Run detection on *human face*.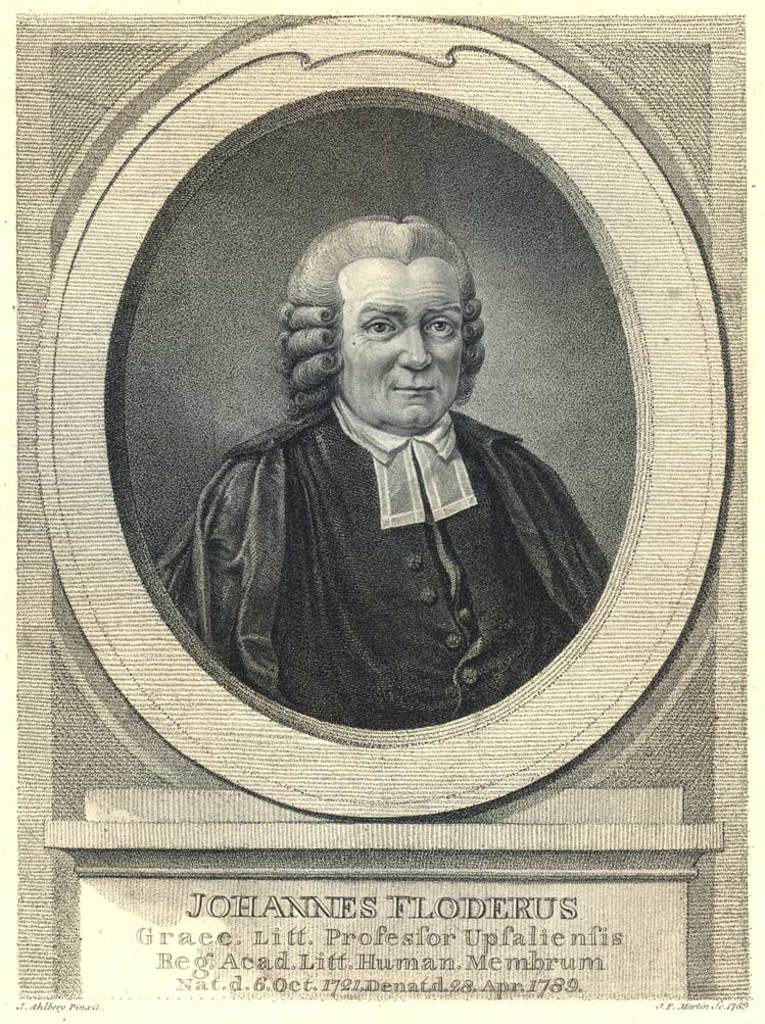
Result: box=[338, 263, 456, 424].
